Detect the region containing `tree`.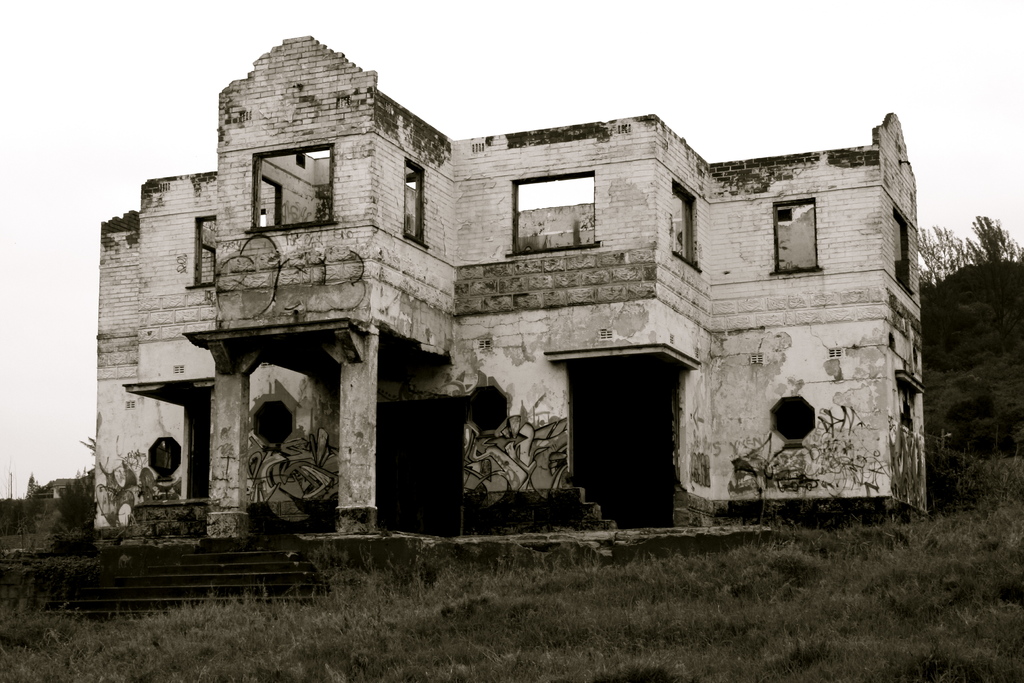
pyautogui.locateOnScreen(905, 200, 1023, 446).
